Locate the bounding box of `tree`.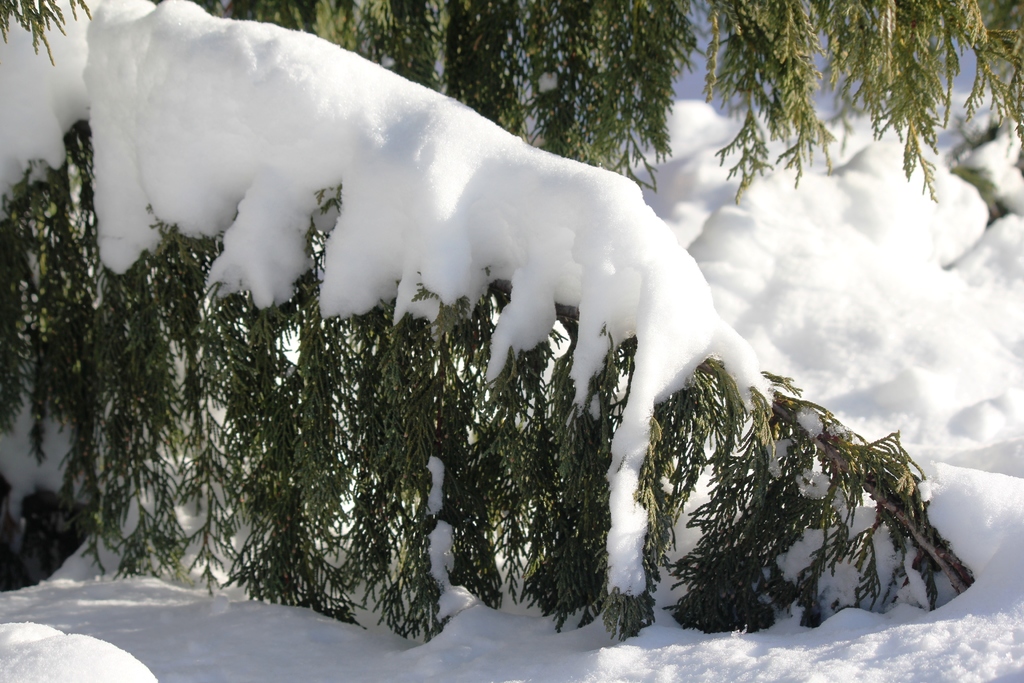
Bounding box: bbox=[0, 0, 1023, 653].
